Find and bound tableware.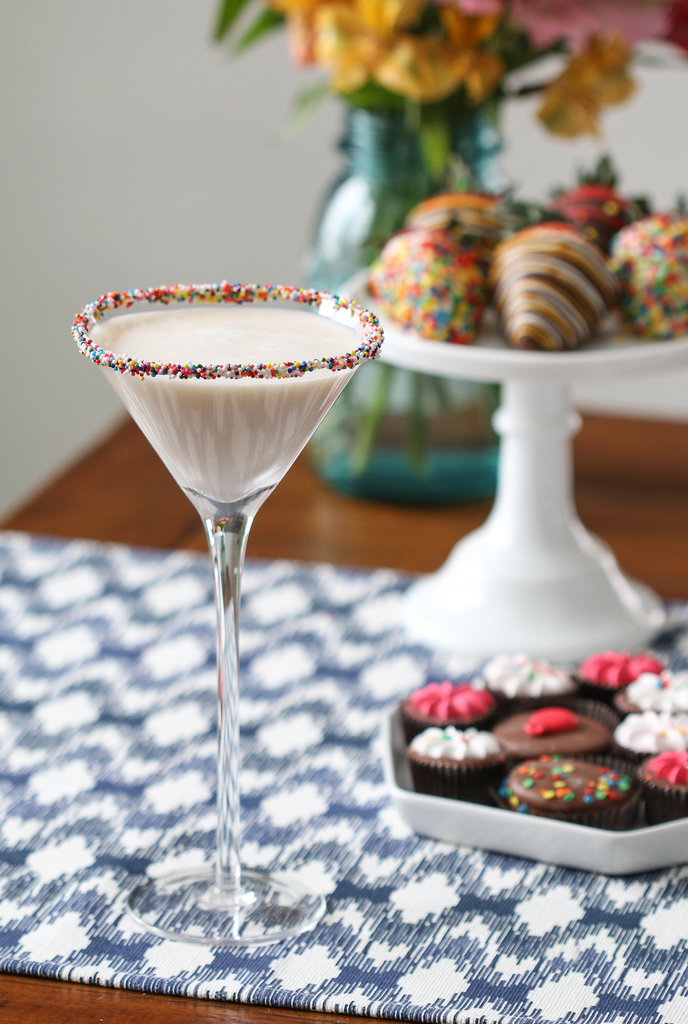
Bound: Rect(381, 671, 687, 877).
